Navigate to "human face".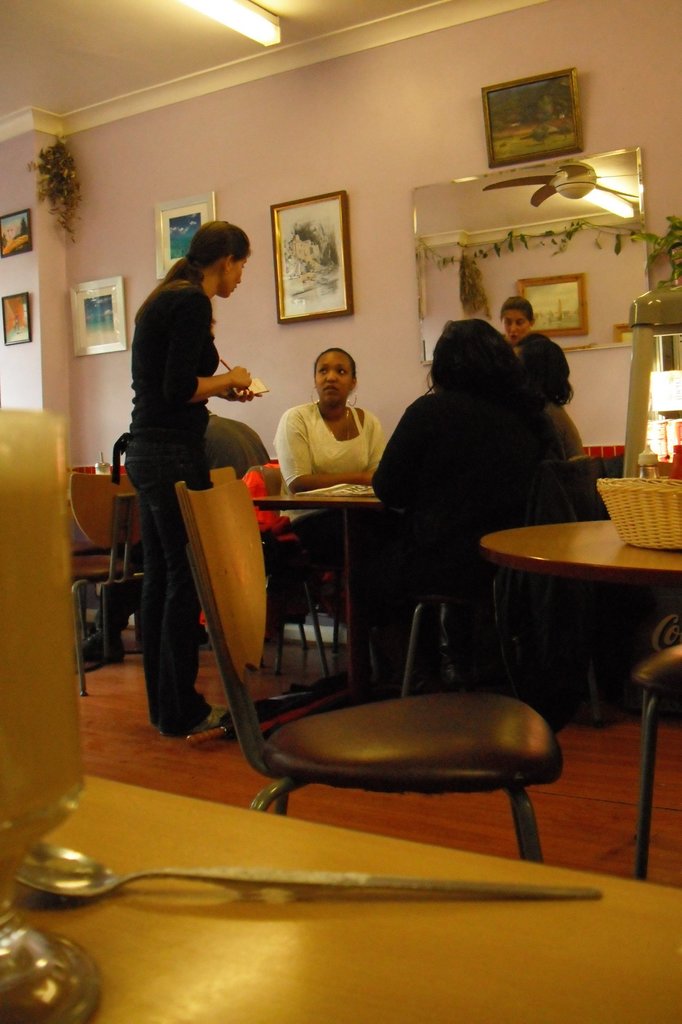
Navigation target: pyautogui.locateOnScreen(219, 259, 246, 299).
